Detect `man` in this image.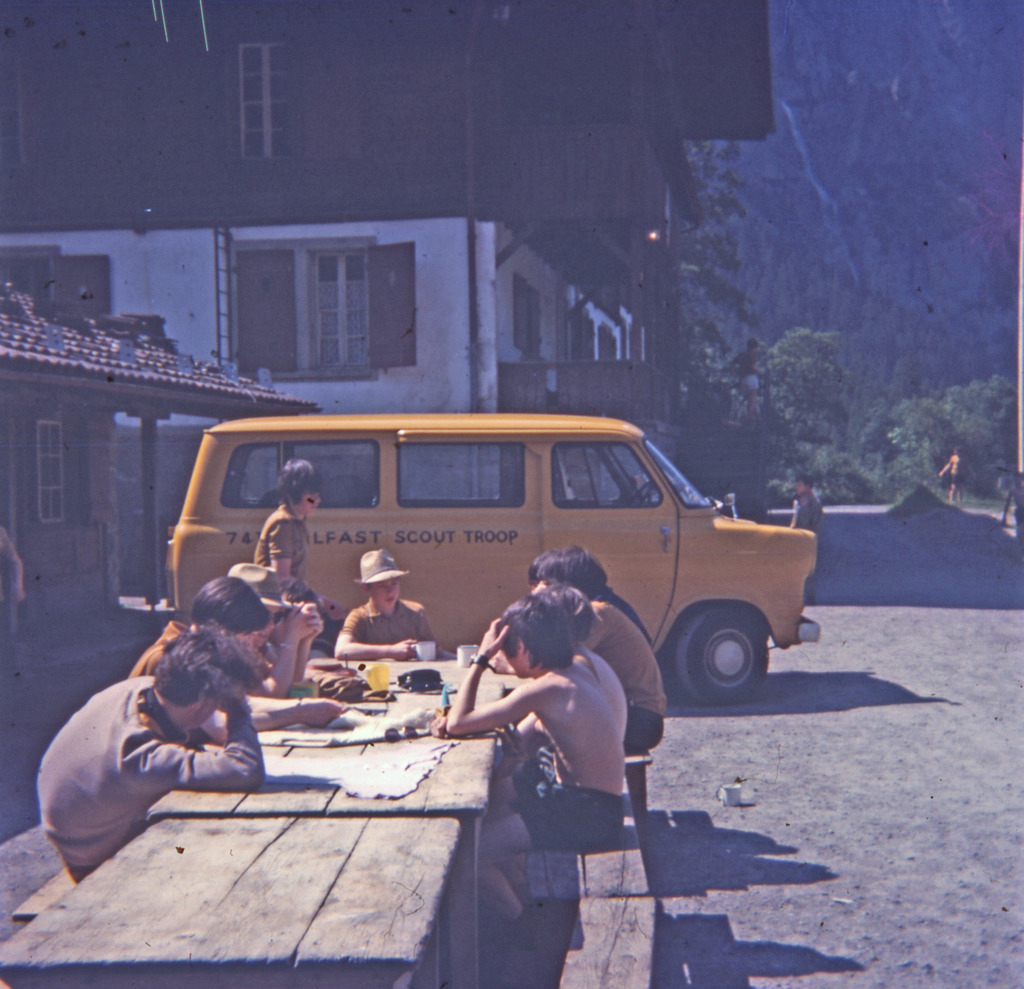
Detection: bbox(35, 626, 266, 884).
